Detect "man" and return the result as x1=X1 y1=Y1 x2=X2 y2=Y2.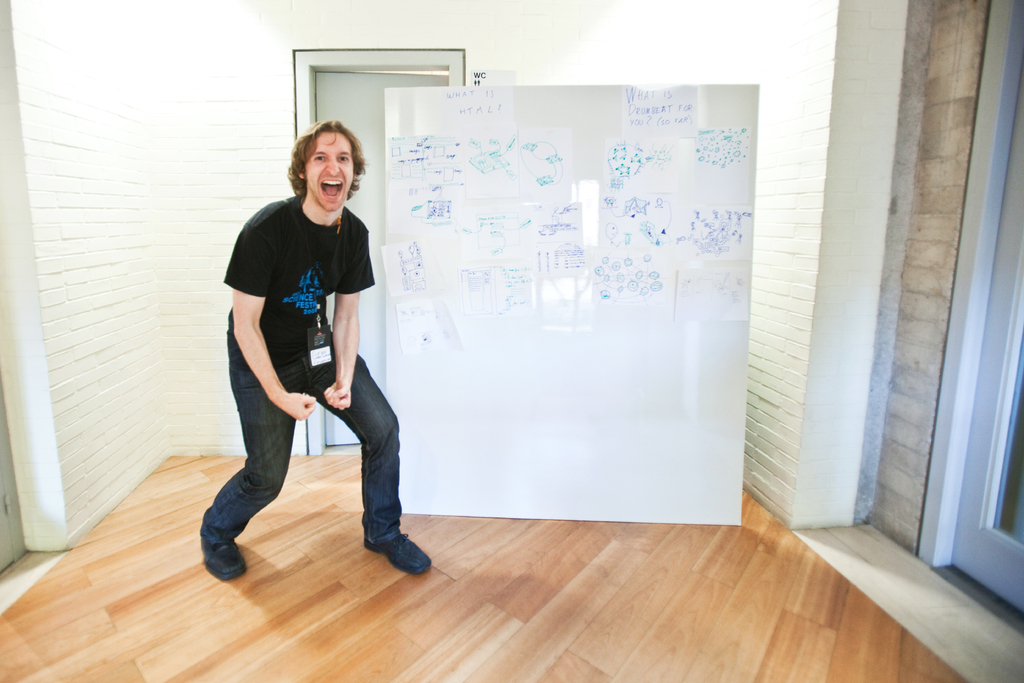
x1=190 y1=145 x2=408 y2=570.
